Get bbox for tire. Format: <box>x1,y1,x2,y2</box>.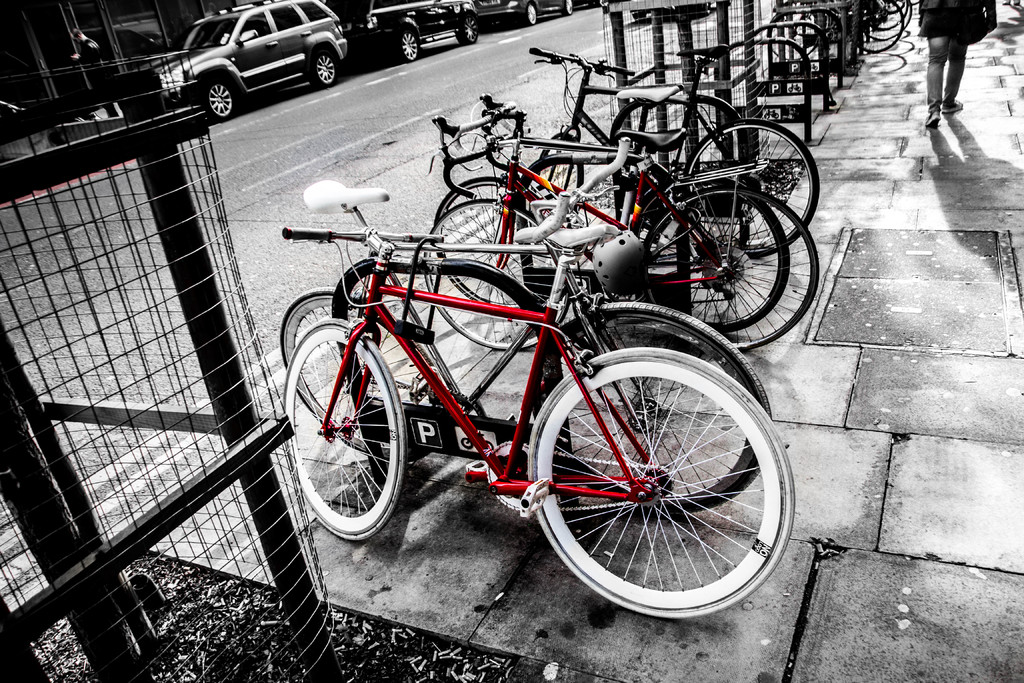
<box>643,185,823,349</box>.
